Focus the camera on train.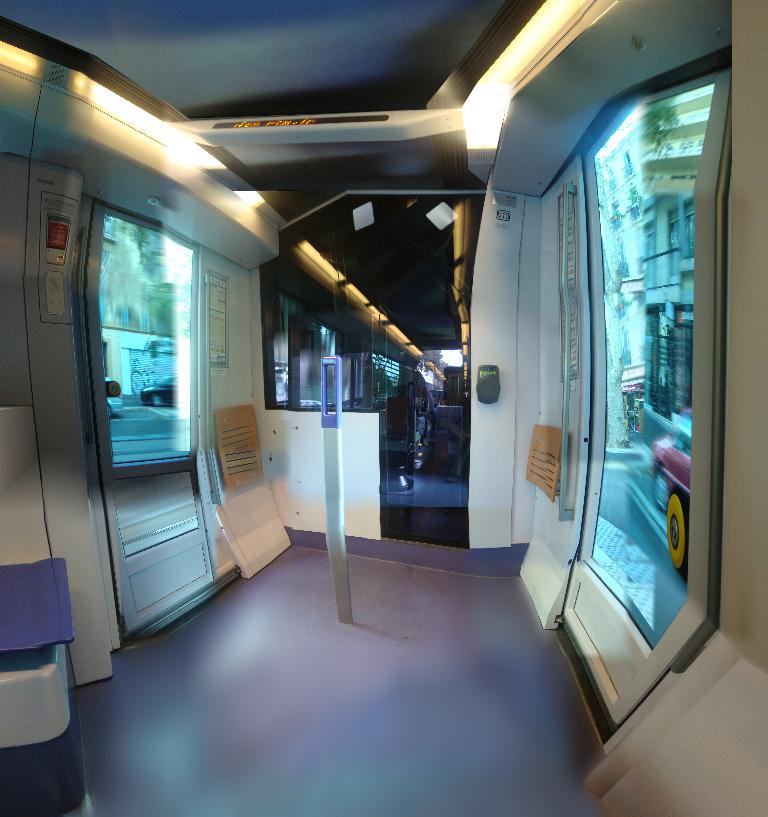
Focus region: select_region(0, 0, 767, 816).
